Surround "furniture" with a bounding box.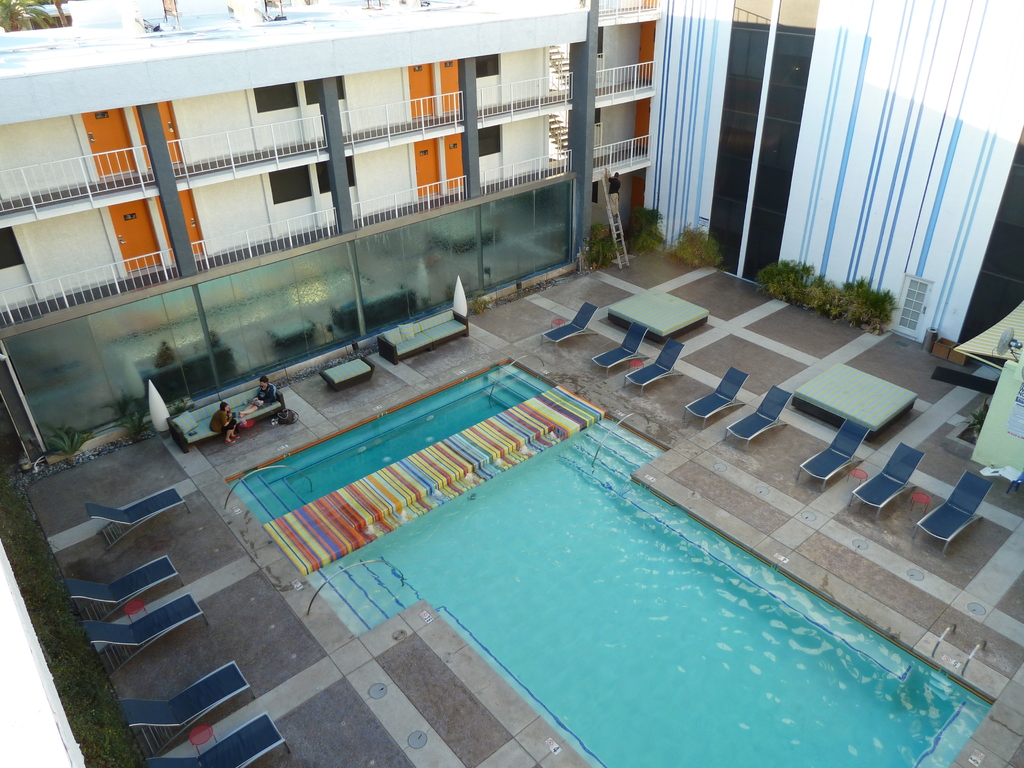
region(189, 724, 218, 753).
